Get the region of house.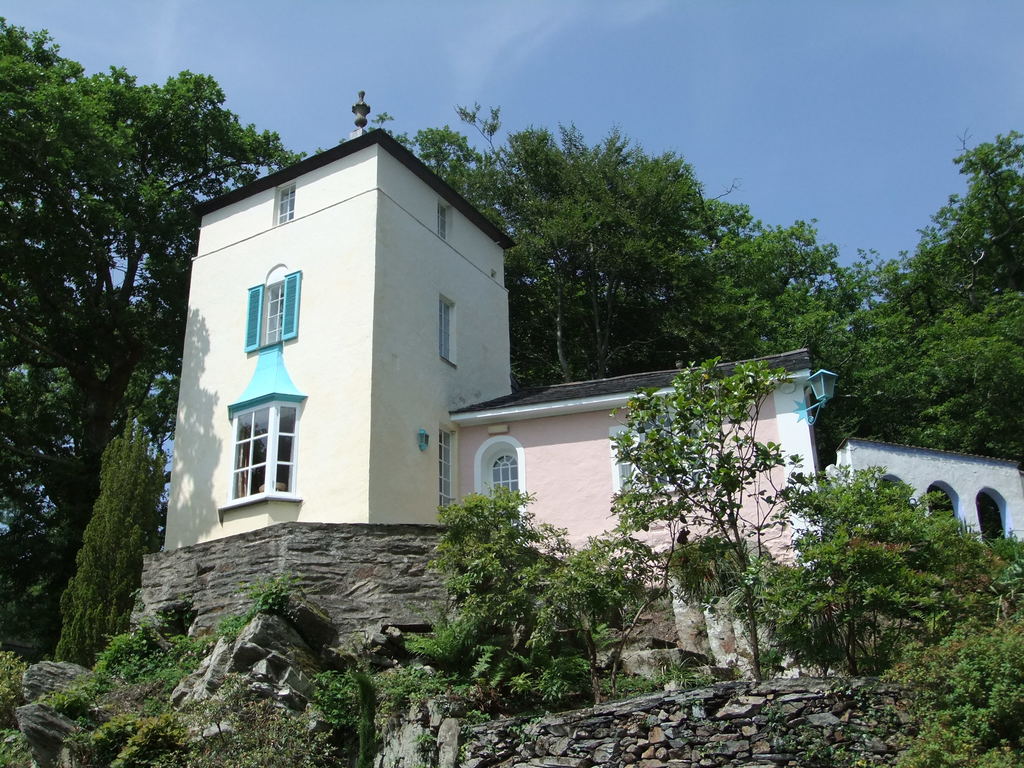
Rect(813, 408, 1023, 637).
